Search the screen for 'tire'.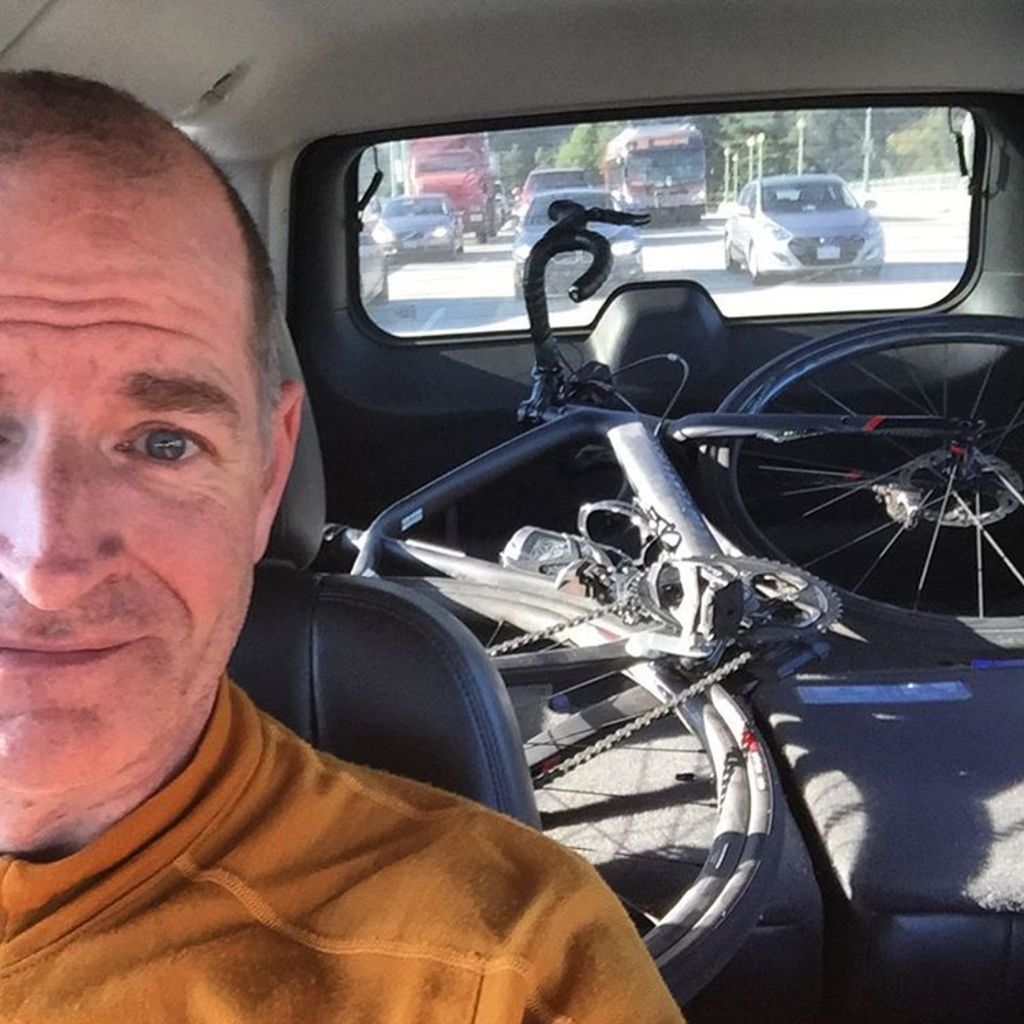
Found at (left=335, top=575, right=782, bottom=1001).
